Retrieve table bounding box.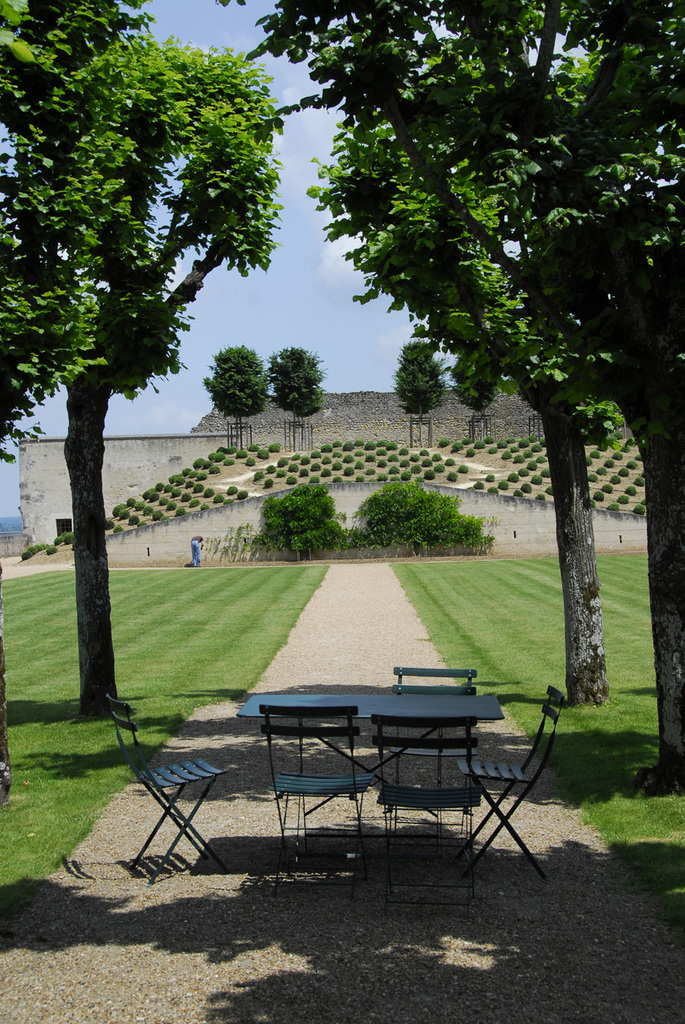
Bounding box: BBox(213, 671, 574, 886).
